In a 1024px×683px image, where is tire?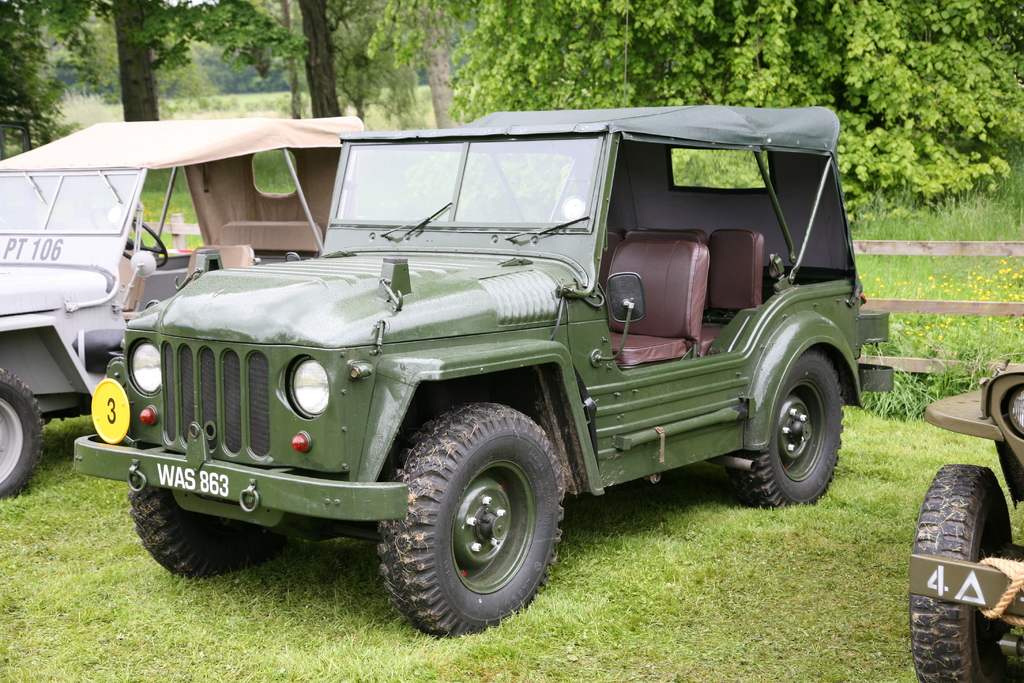
(129, 482, 289, 580).
